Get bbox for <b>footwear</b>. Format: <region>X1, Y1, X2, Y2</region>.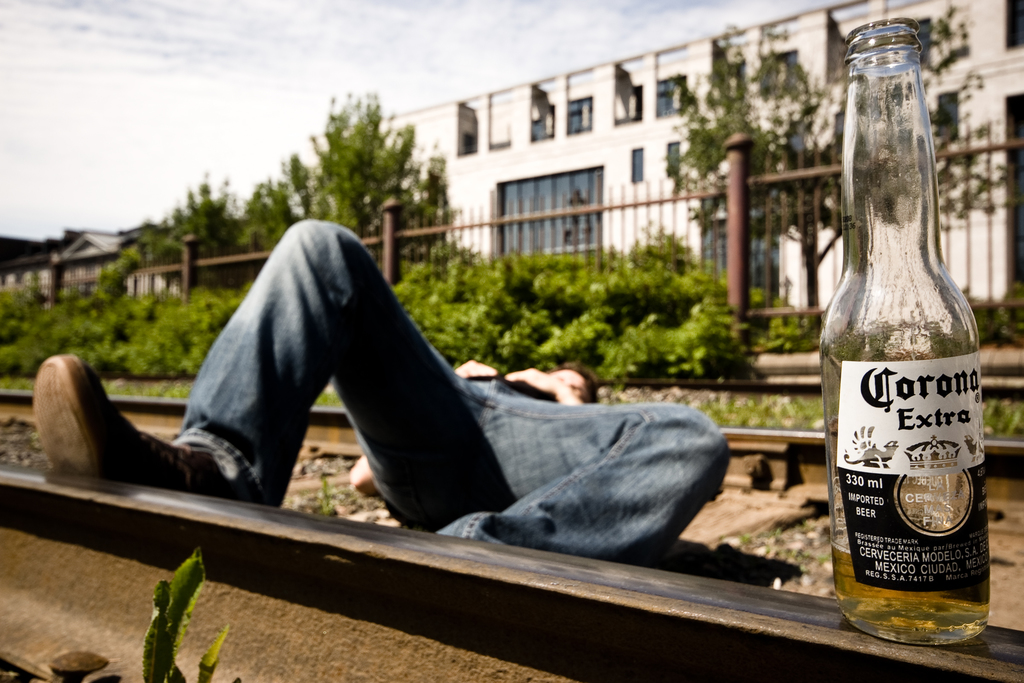
<region>17, 358, 185, 502</region>.
